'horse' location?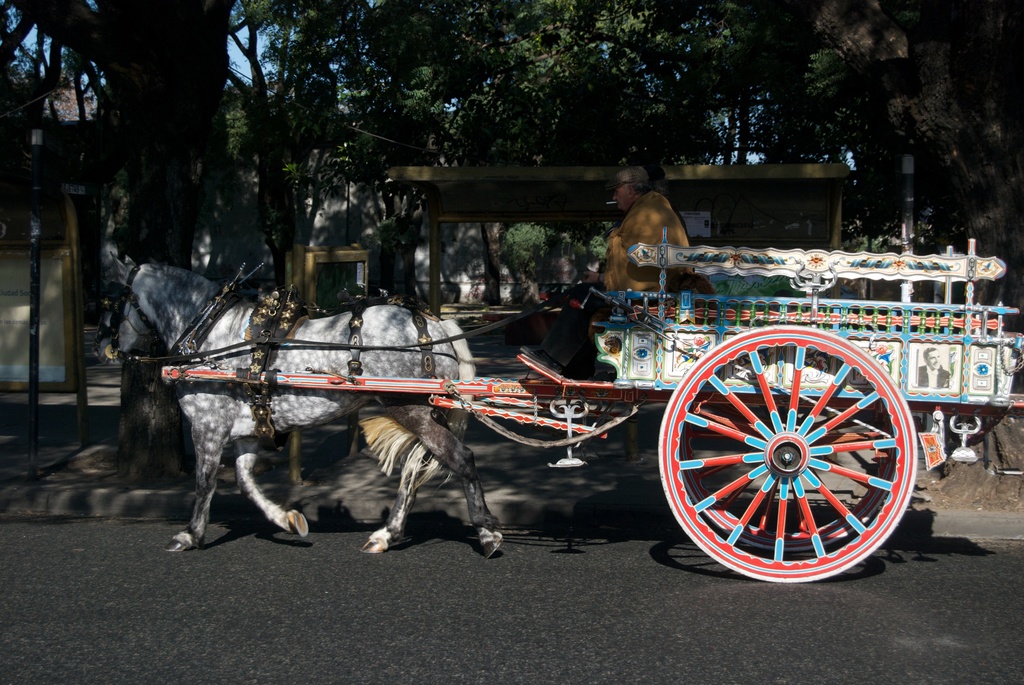
(x1=95, y1=255, x2=507, y2=565)
